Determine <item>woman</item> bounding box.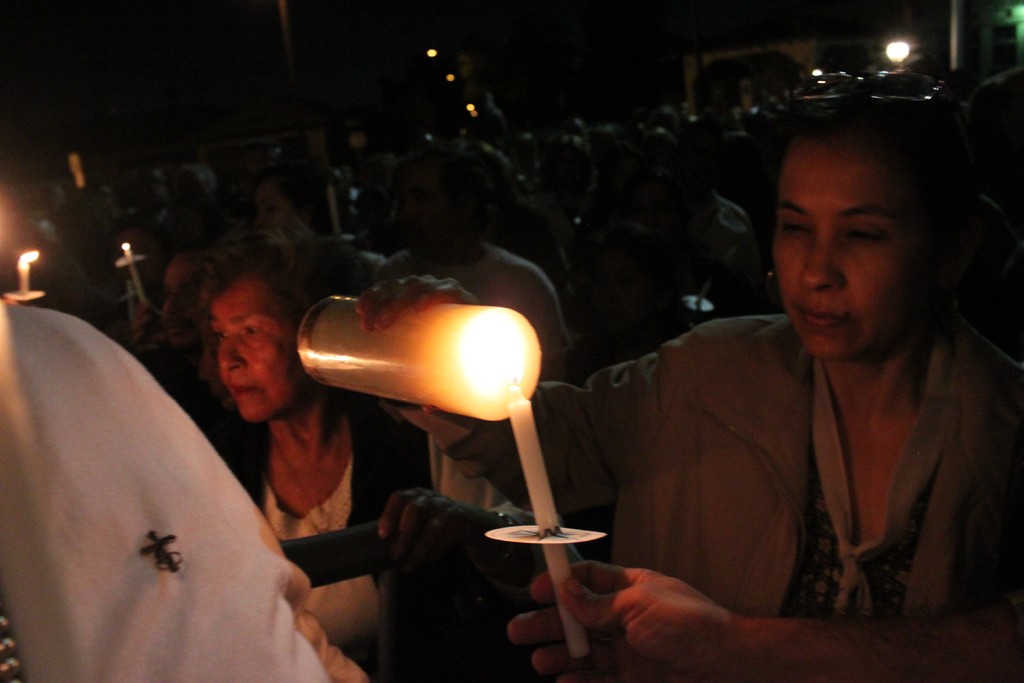
Determined: x1=199, y1=228, x2=588, y2=682.
